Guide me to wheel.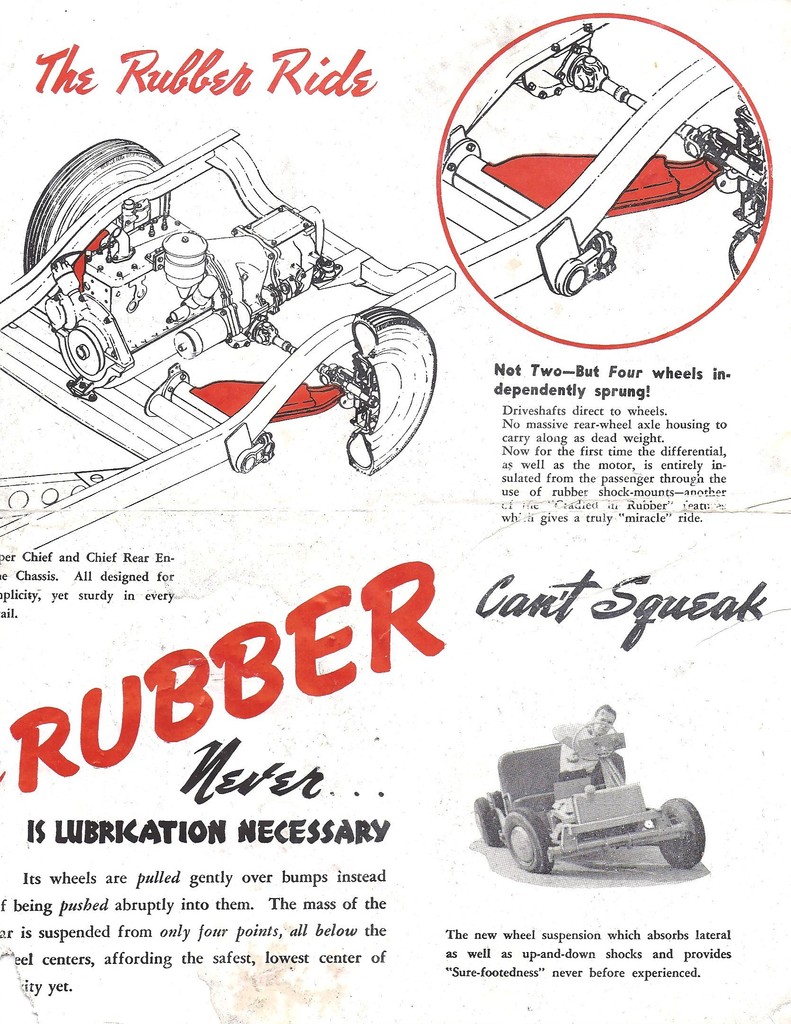
Guidance: bbox=(348, 307, 434, 475).
